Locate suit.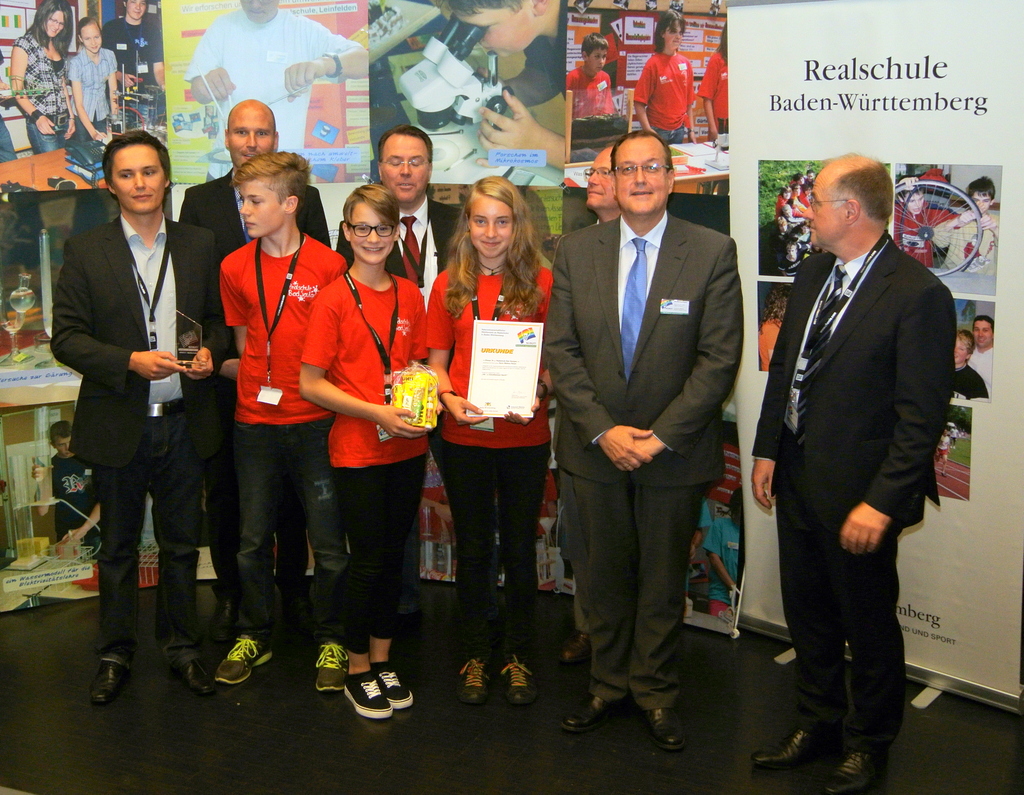
Bounding box: 179/166/332/605.
